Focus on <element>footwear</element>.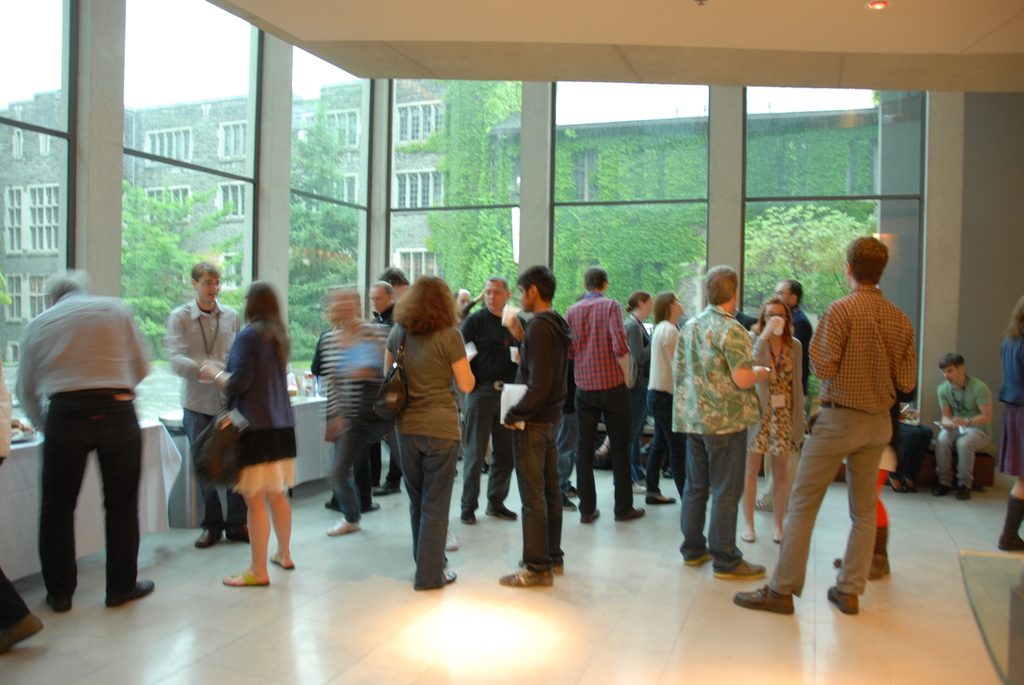
Focused at locate(0, 613, 46, 657).
